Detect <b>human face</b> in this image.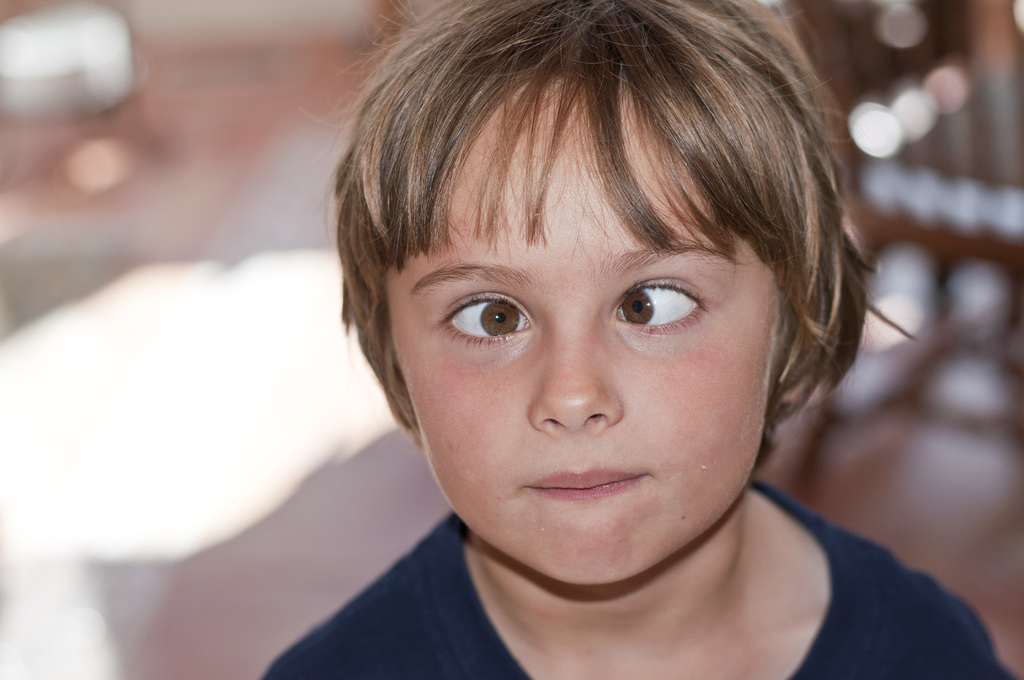
Detection: (left=383, top=88, right=774, bottom=581).
